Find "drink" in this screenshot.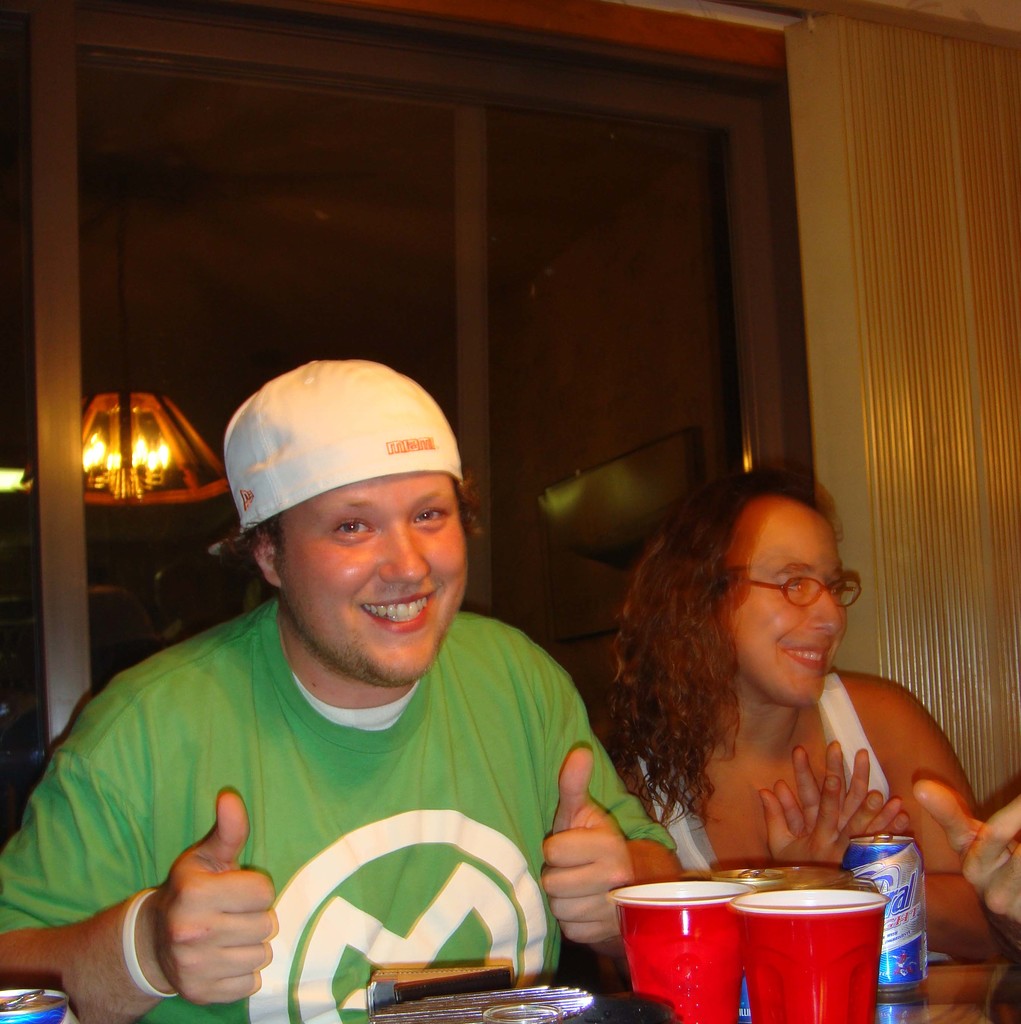
The bounding box for "drink" is left=846, top=828, right=924, bottom=993.
